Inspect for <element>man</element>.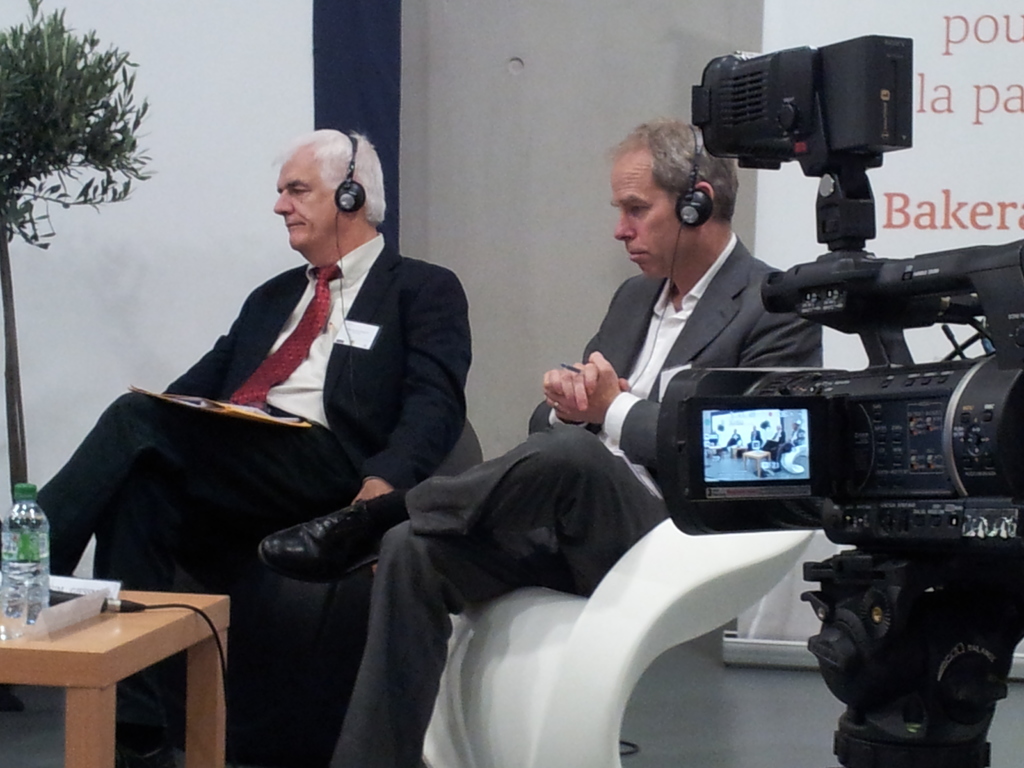
Inspection: <region>93, 138, 497, 674</region>.
